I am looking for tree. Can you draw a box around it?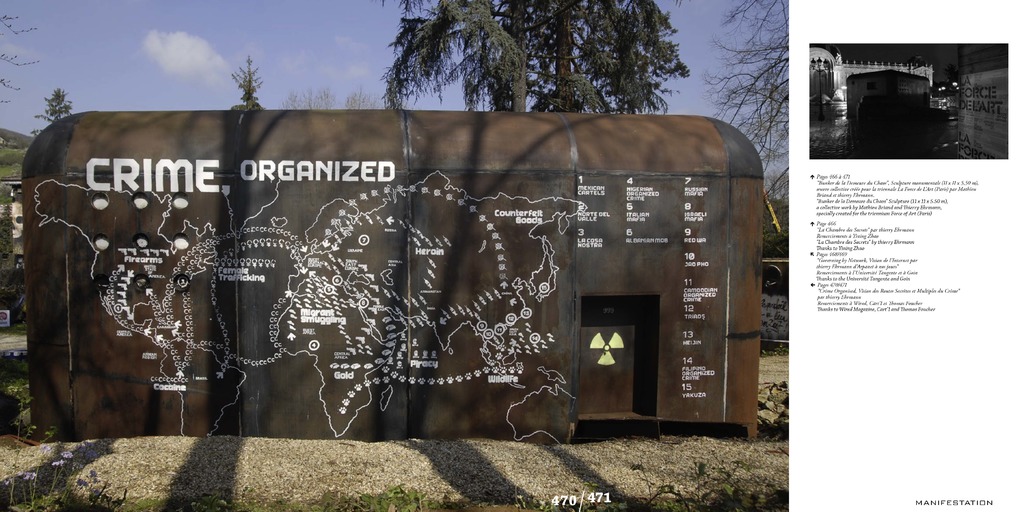
Sure, the bounding box is {"x1": 227, "y1": 55, "x2": 269, "y2": 110}.
